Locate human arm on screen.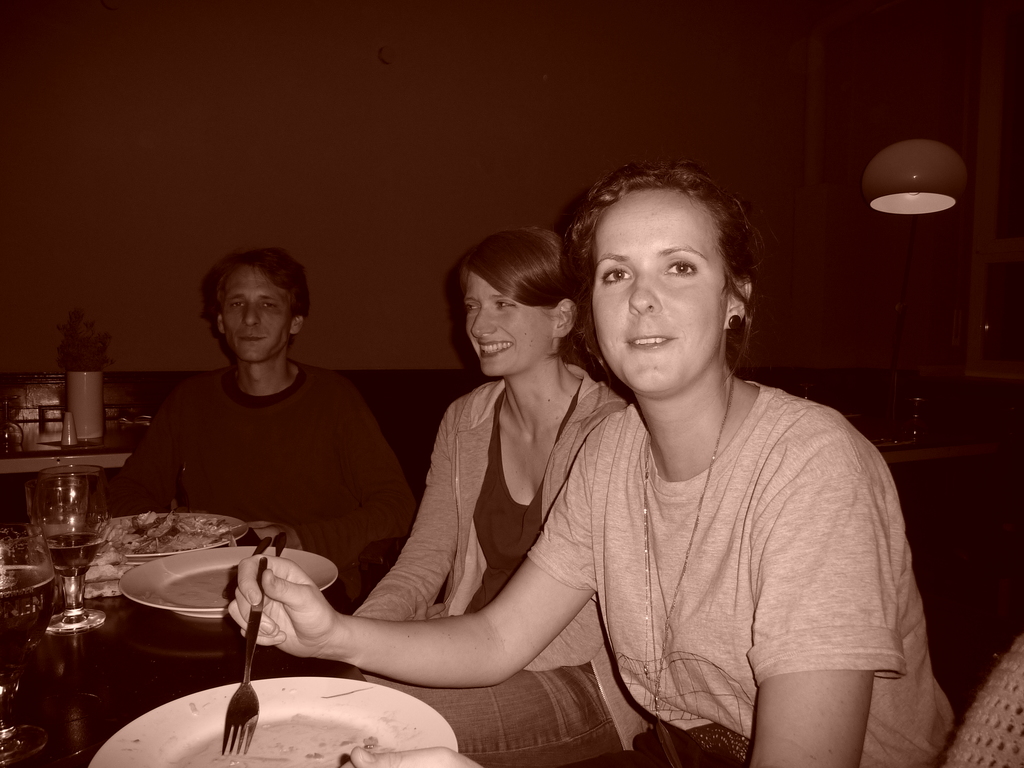
On screen at crop(221, 410, 609, 691).
